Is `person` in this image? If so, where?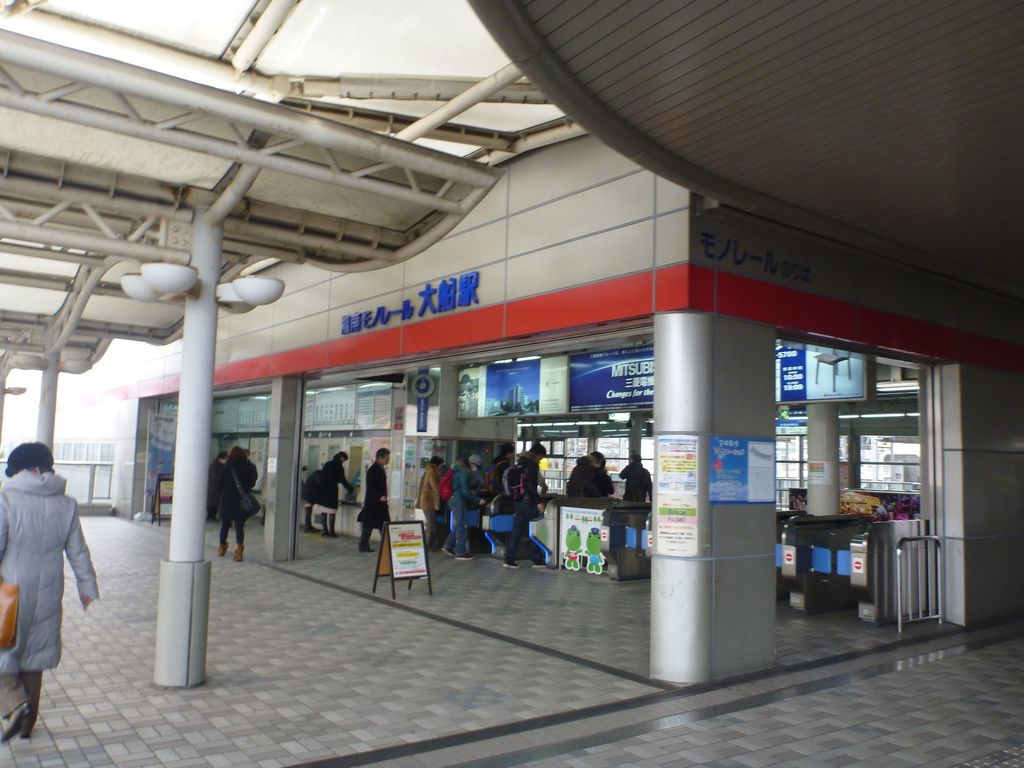
Yes, at Rect(613, 457, 650, 503).
